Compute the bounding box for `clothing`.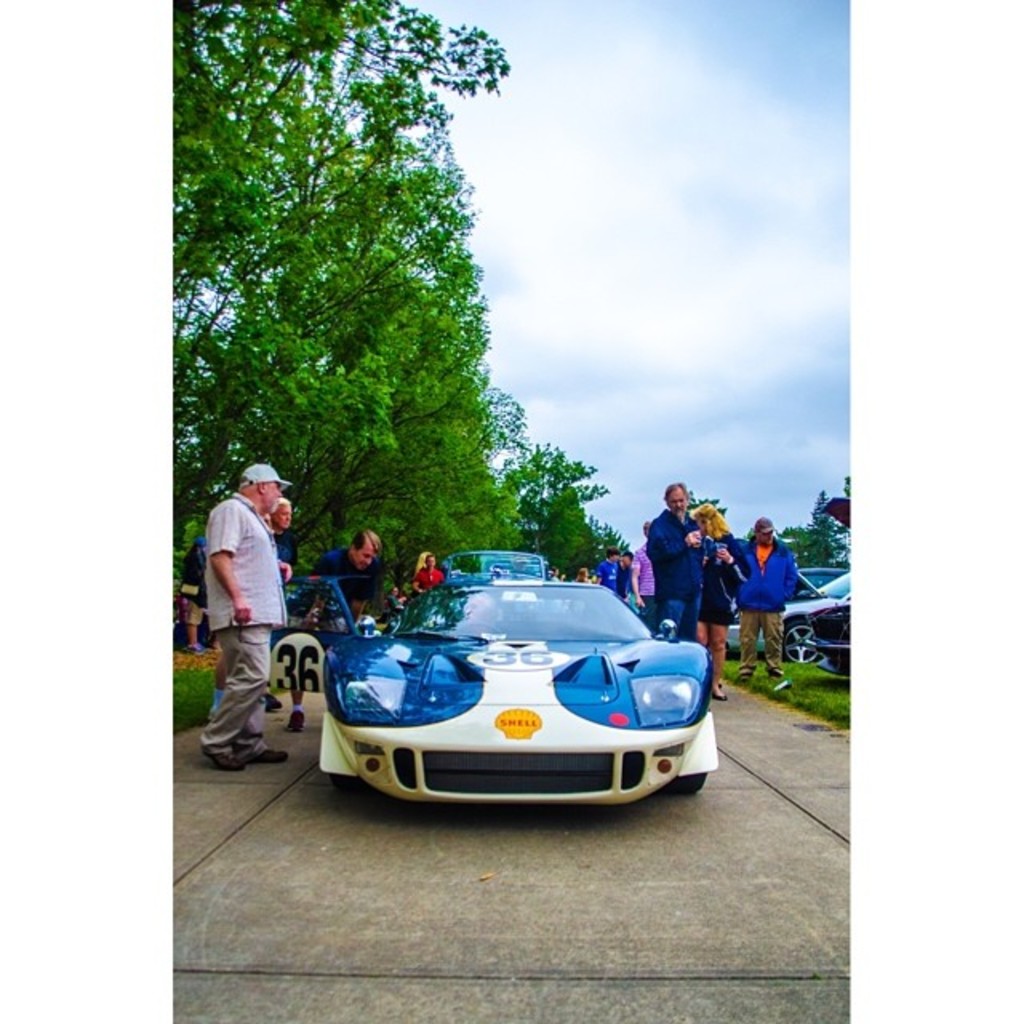
733 538 806 654.
